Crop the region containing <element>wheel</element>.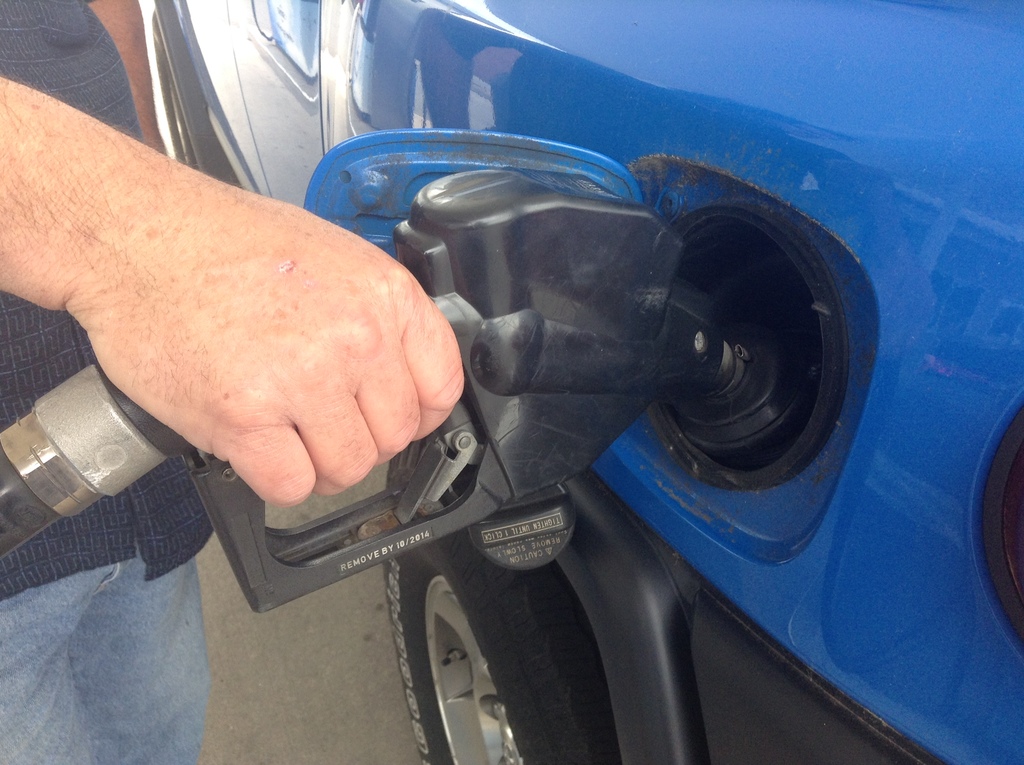
Crop region: [381,530,622,764].
